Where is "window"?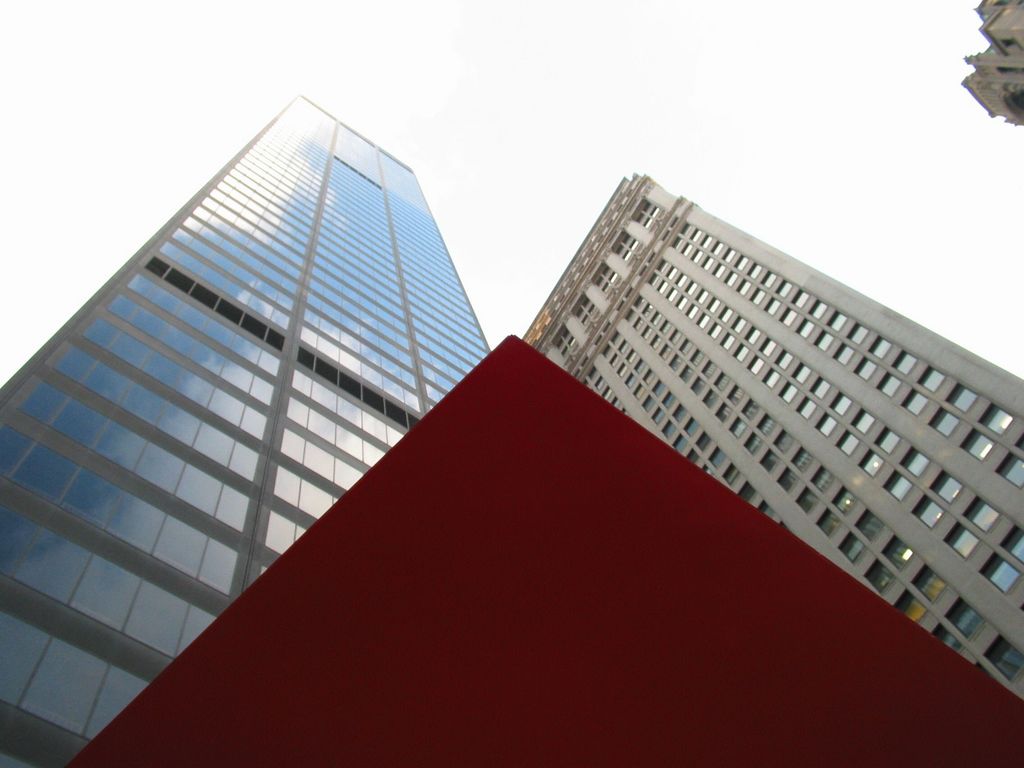
x1=794 y1=487 x2=818 y2=512.
